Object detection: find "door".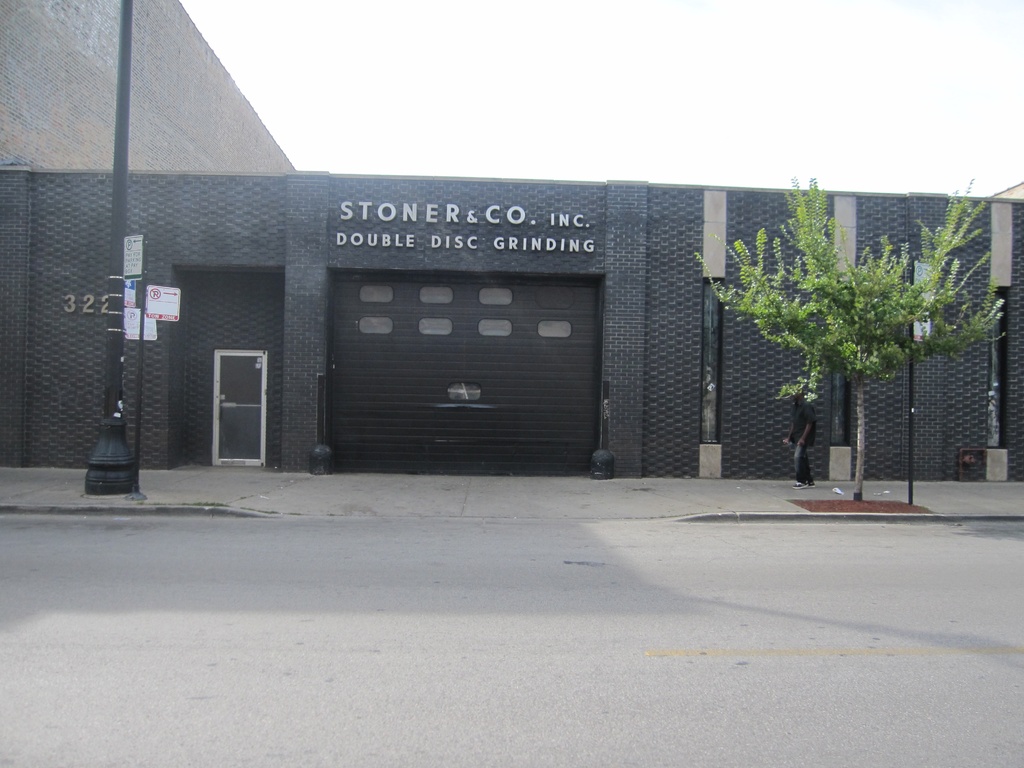
region(215, 348, 268, 467).
